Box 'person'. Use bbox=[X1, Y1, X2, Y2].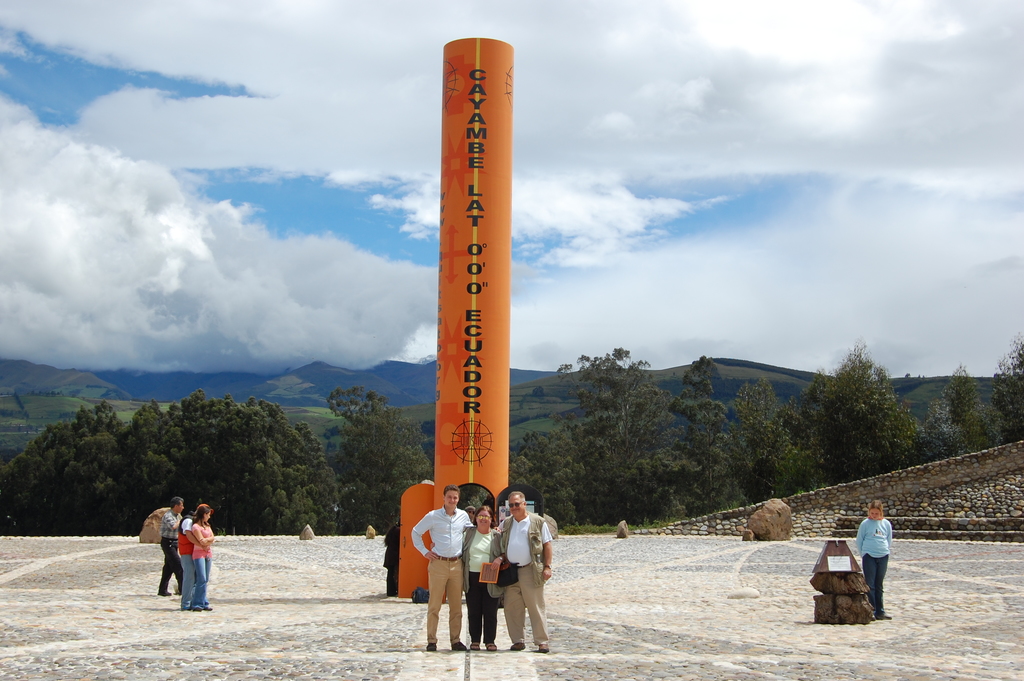
bbox=[382, 519, 399, 598].
